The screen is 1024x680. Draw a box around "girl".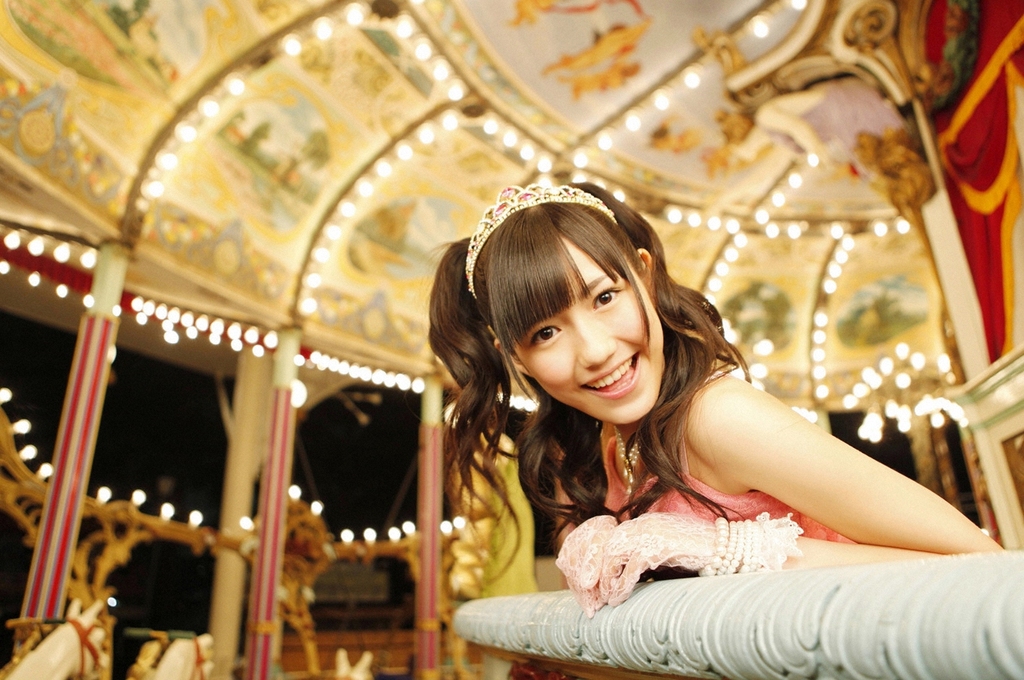
left=428, top=186, right=1004, bottom=622.
